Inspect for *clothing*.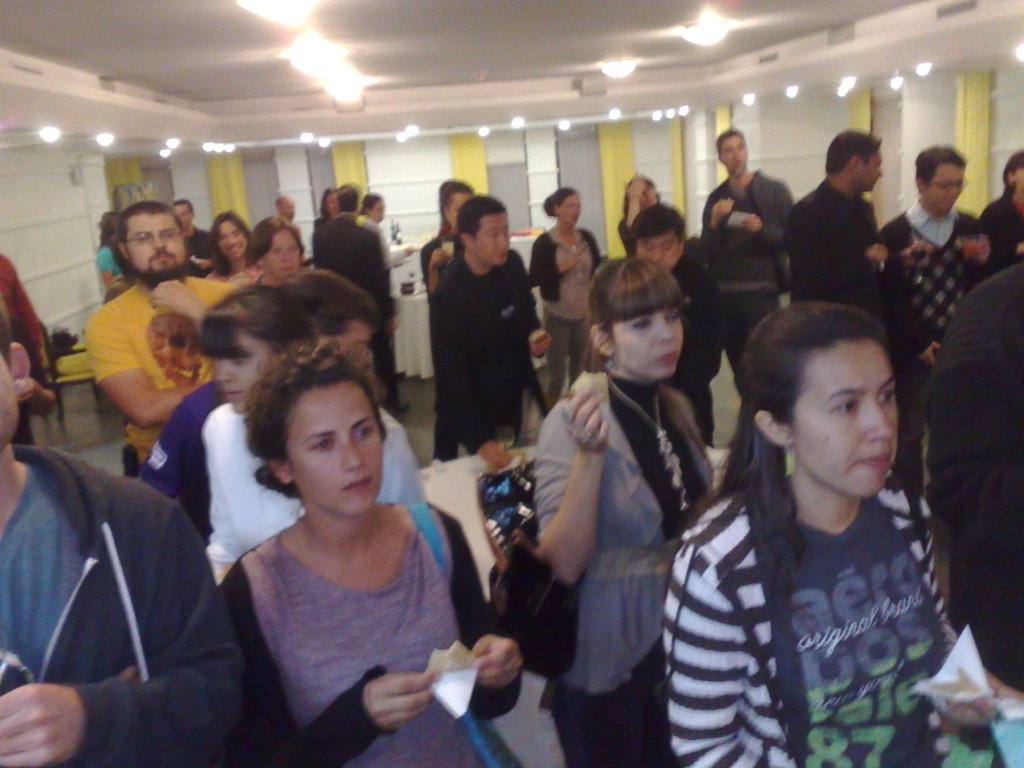
Inspection: 137,379,228,547.
